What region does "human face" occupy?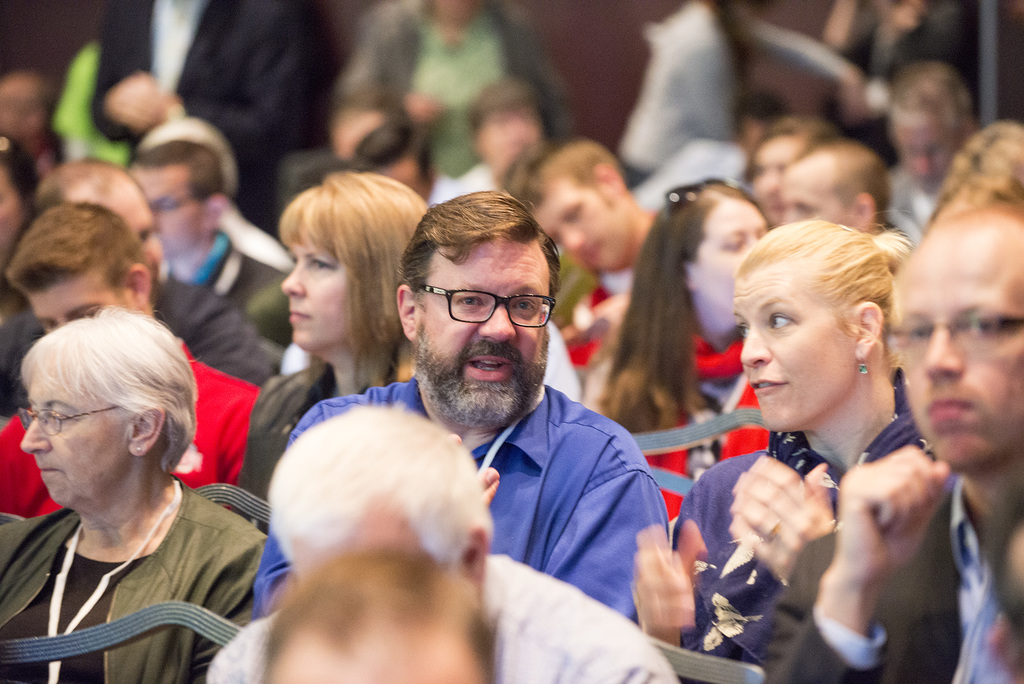
<bbox>29, 272, 134, 331</bbox>.
